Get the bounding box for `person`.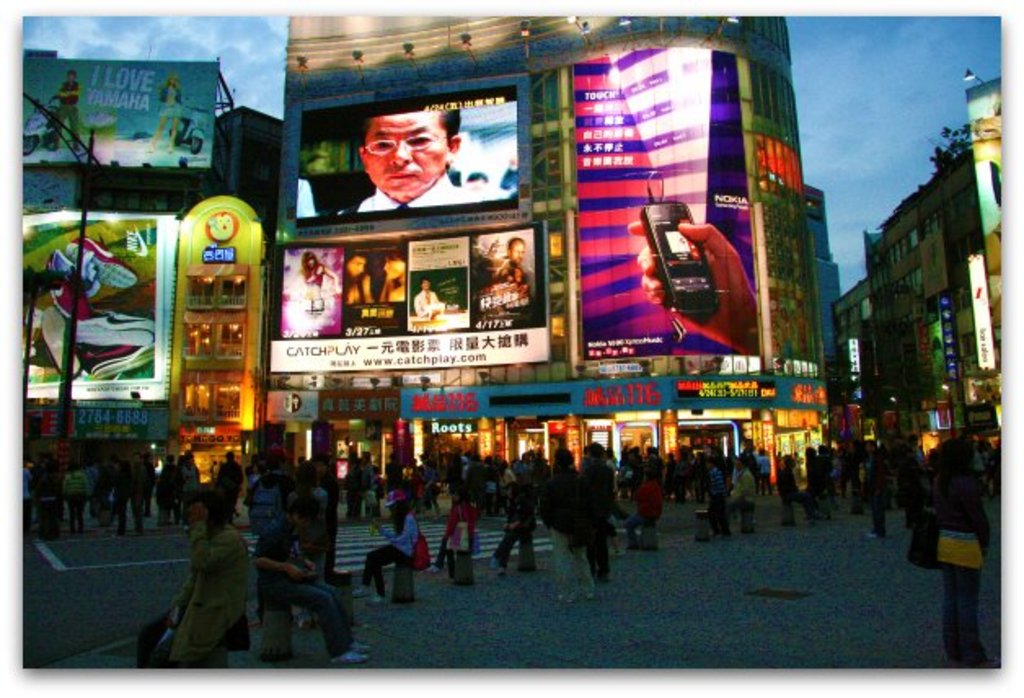
(730, 457, 757, 532).
